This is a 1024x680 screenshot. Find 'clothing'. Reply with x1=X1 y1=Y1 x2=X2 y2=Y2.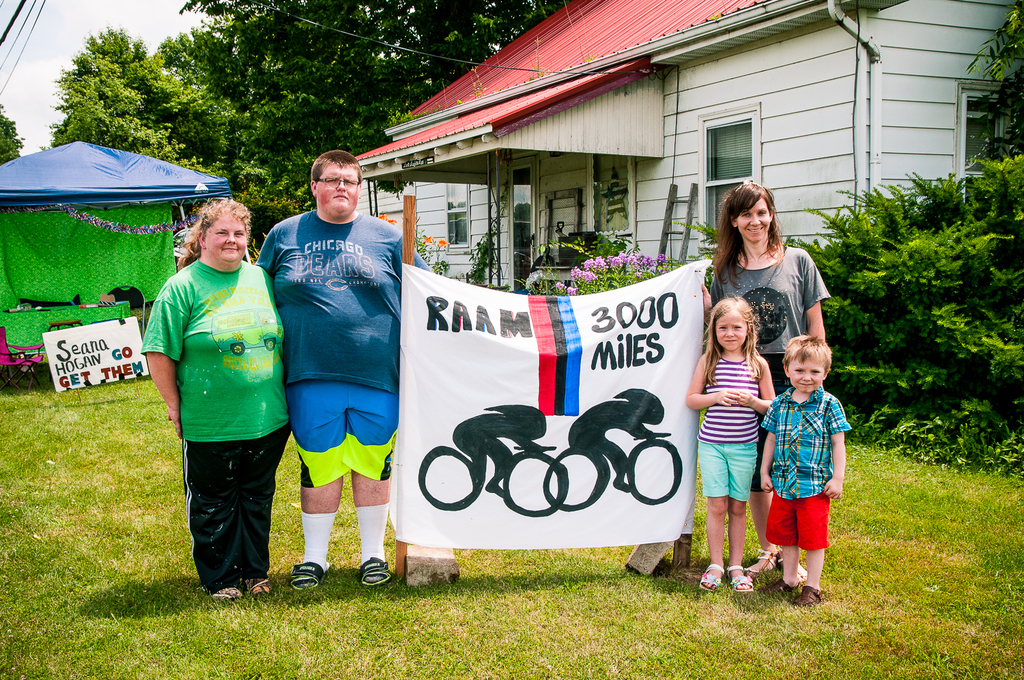
x1=700 y1=350 x2=776 y2=508.
